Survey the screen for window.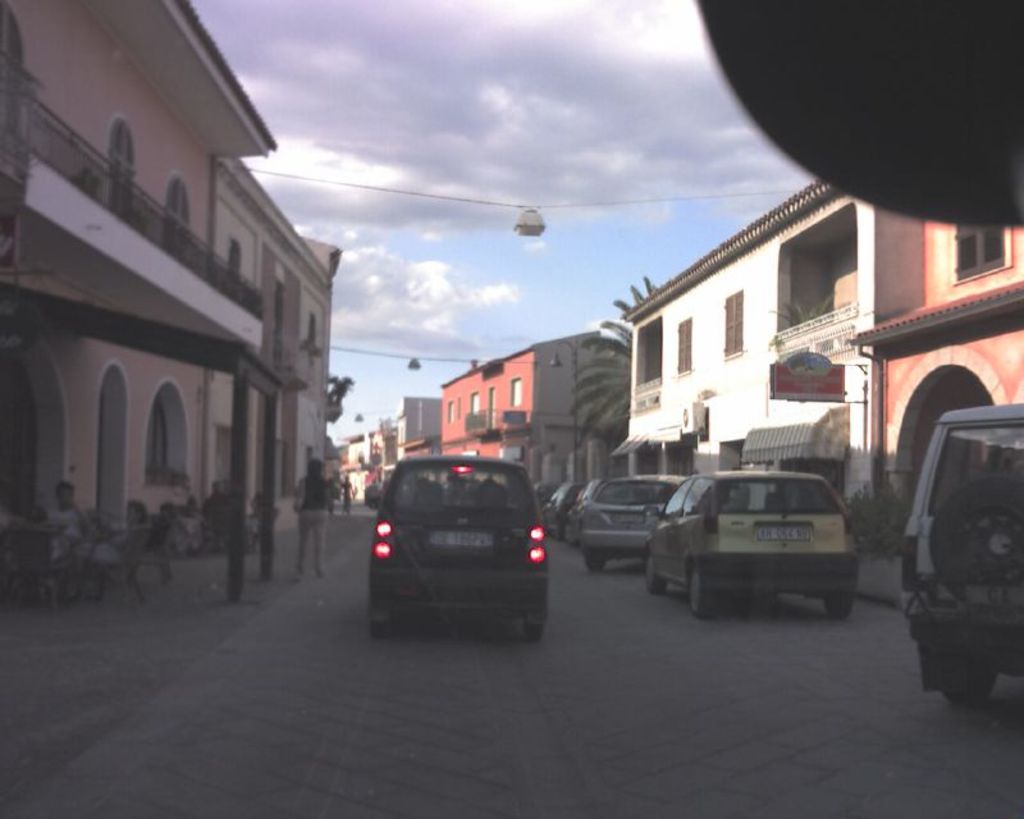
Survey found: x1=307 y1=310 x2=315 y2=369.
